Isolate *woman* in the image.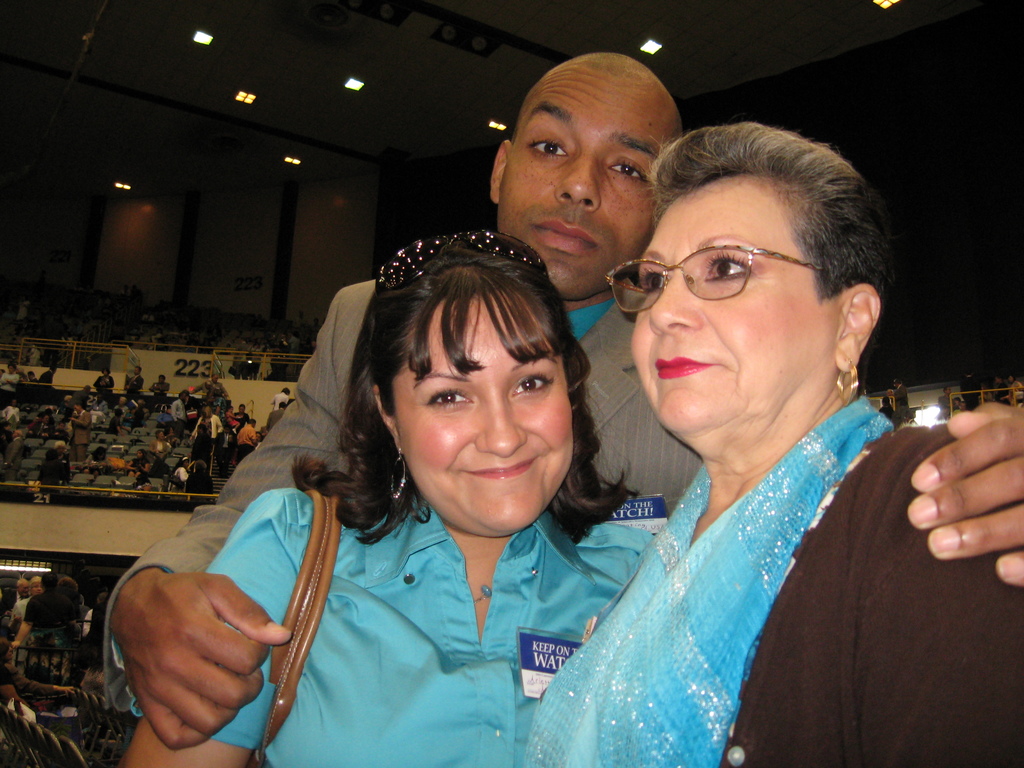
Isolated region: detection(83, 445, 113, 474).
